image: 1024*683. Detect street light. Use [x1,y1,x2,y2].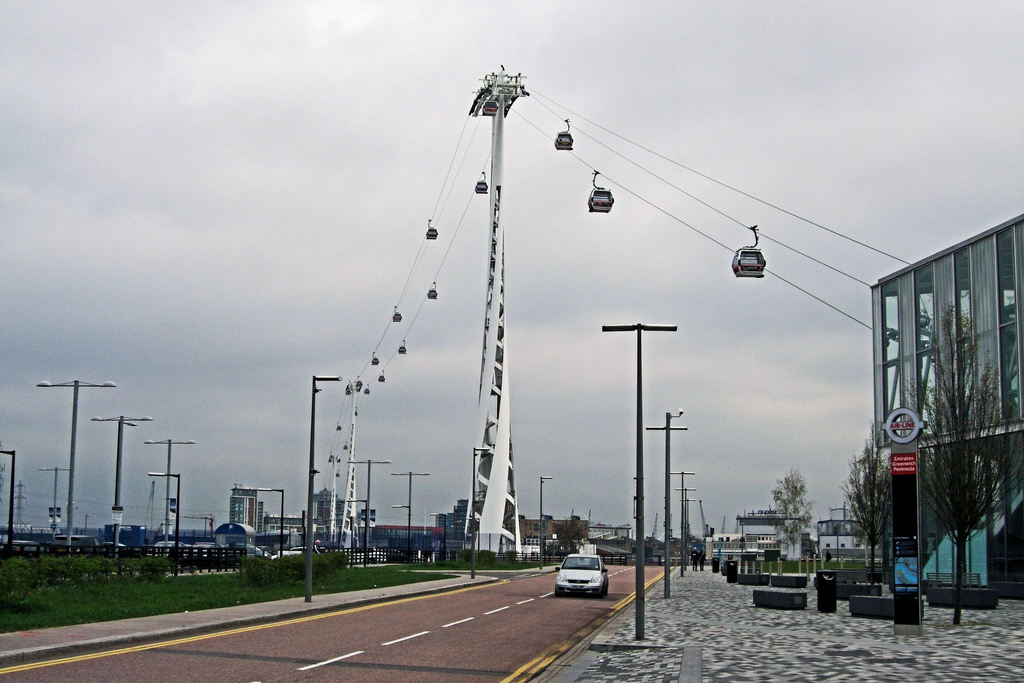
[255,485,285,563].
